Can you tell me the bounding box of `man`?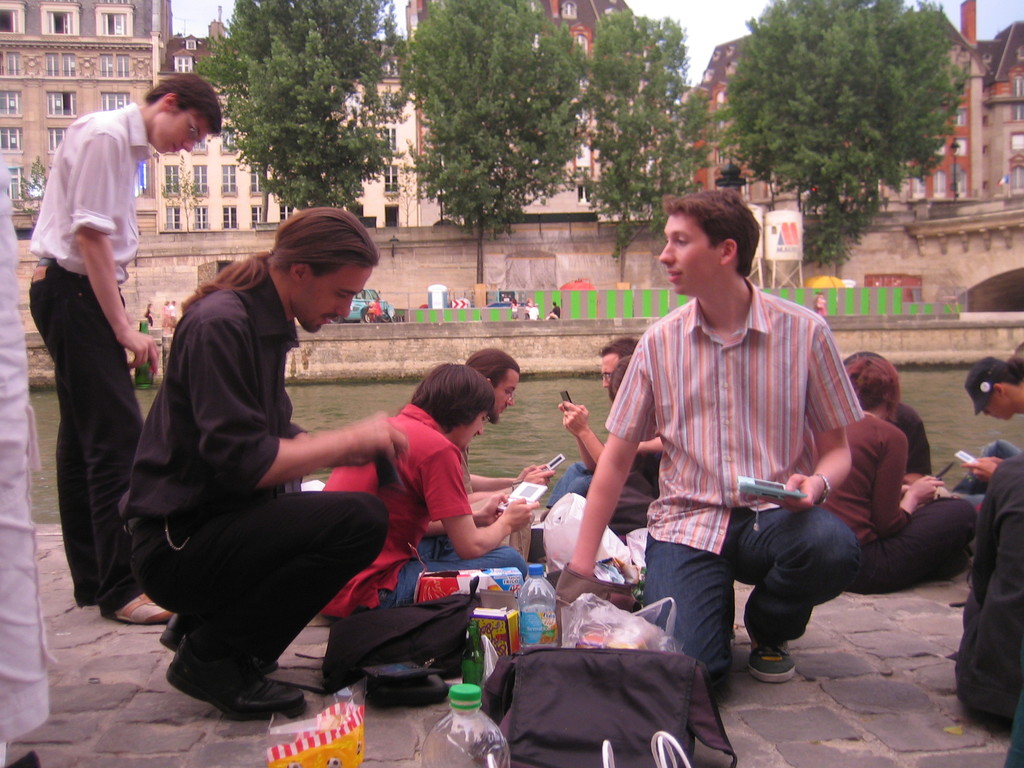
BBox(151, 221, 438, 731).
